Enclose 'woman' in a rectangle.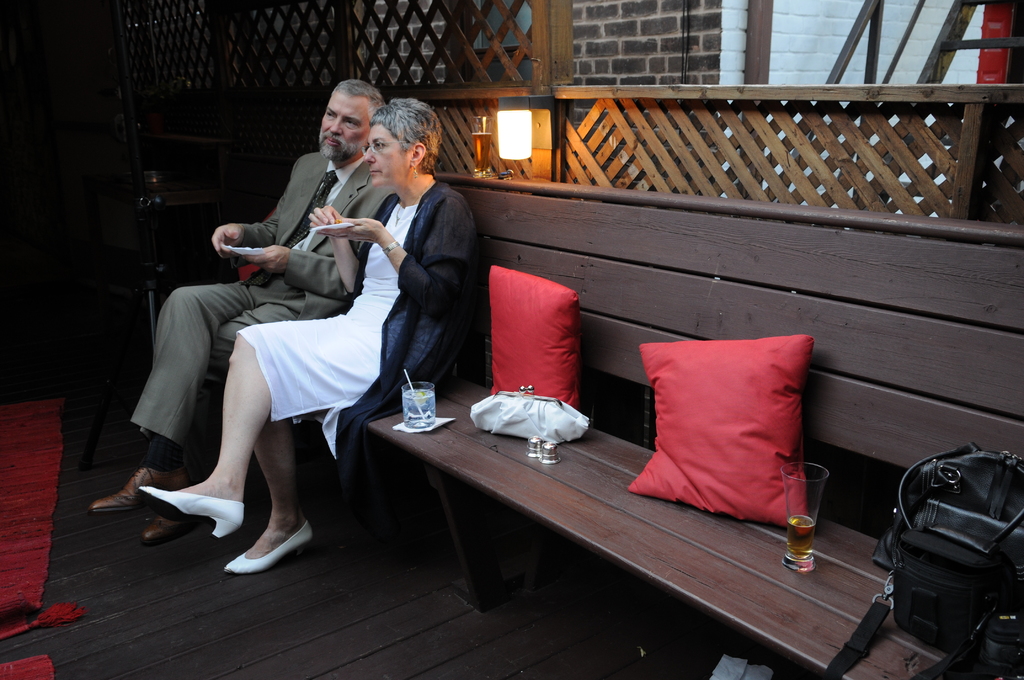
box(136, 93, 480, 575).
